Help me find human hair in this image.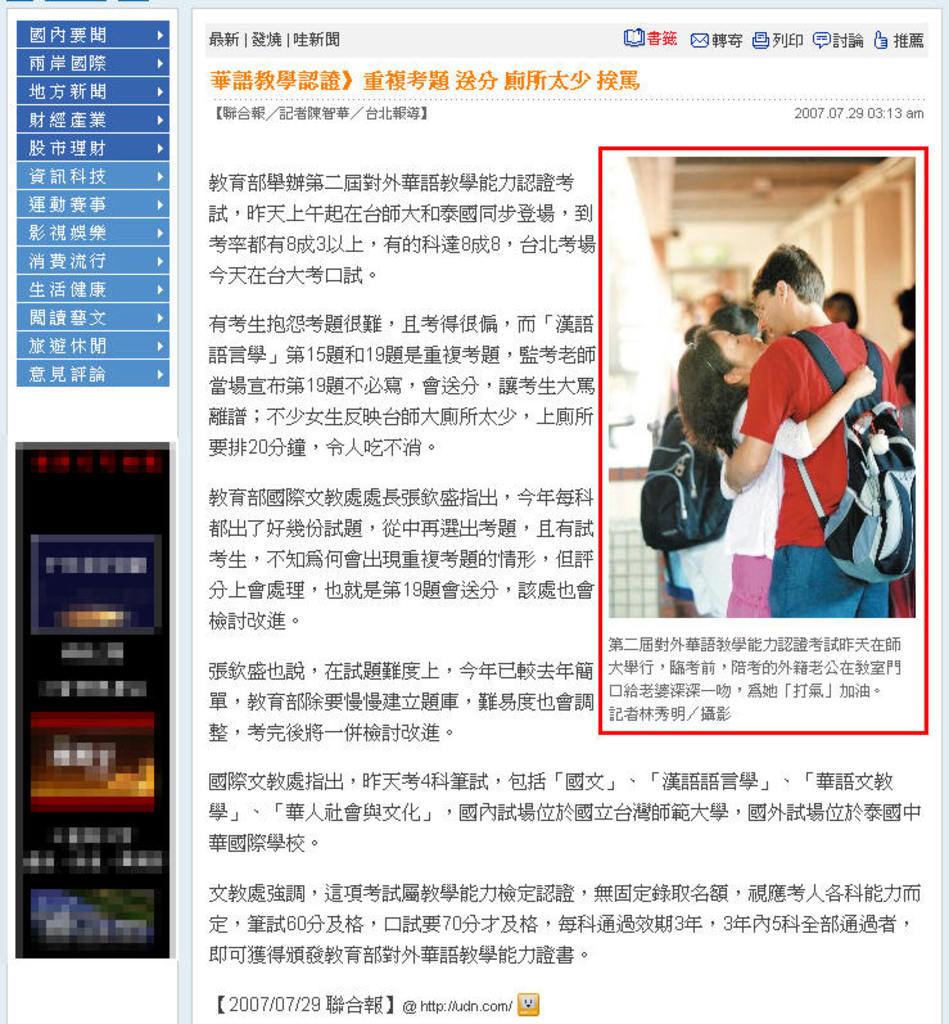
Found it: (left=830, top=290, right=858, bottom=331).
